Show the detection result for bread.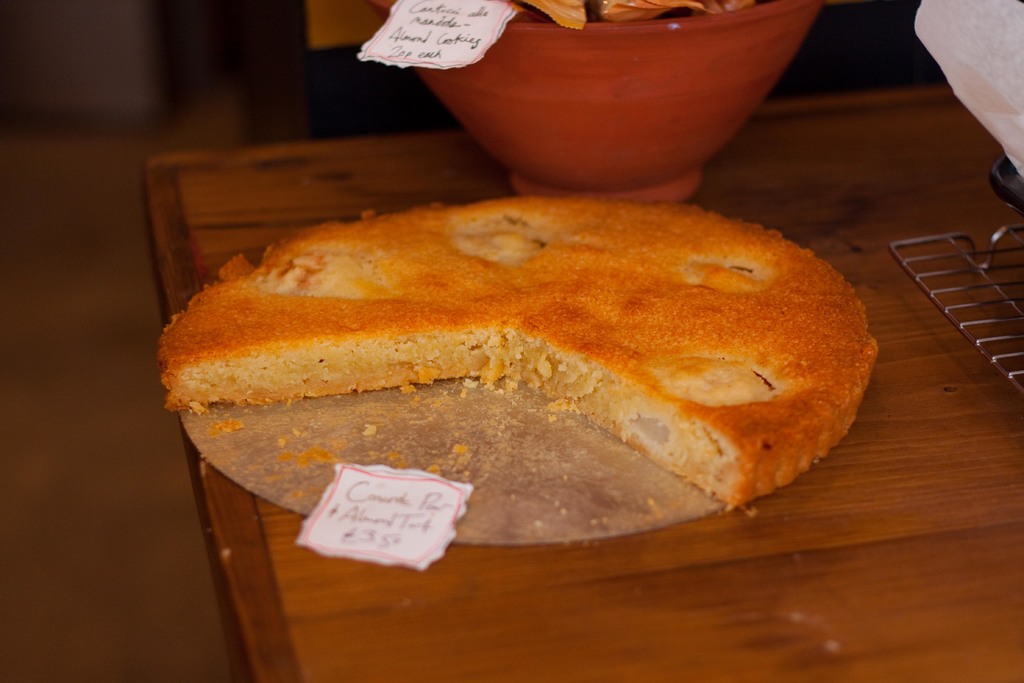
170,183,907,525.
